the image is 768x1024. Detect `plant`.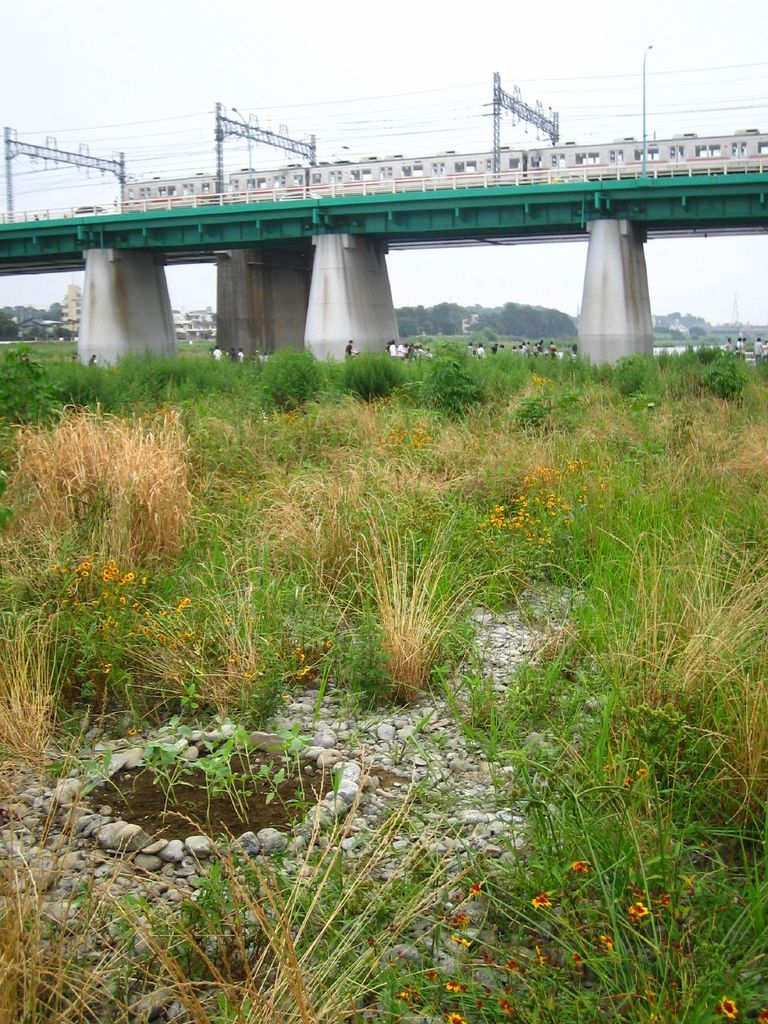
Detection: Rect(110, 777, 513, 1023).
